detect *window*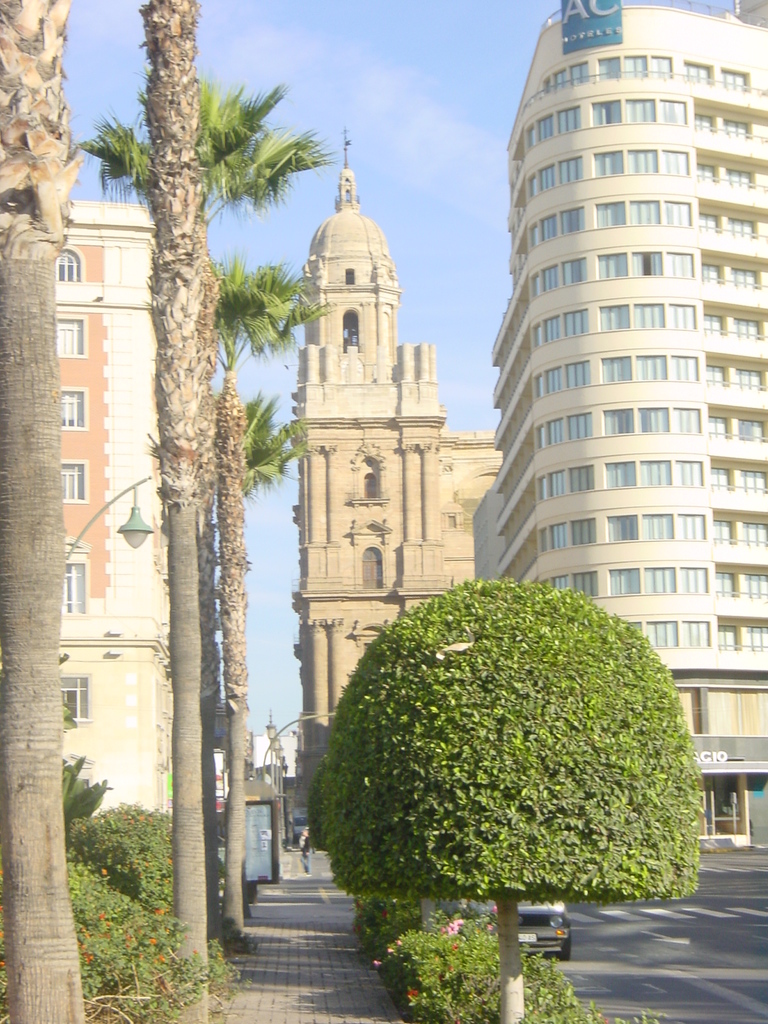
524 123 536 151
